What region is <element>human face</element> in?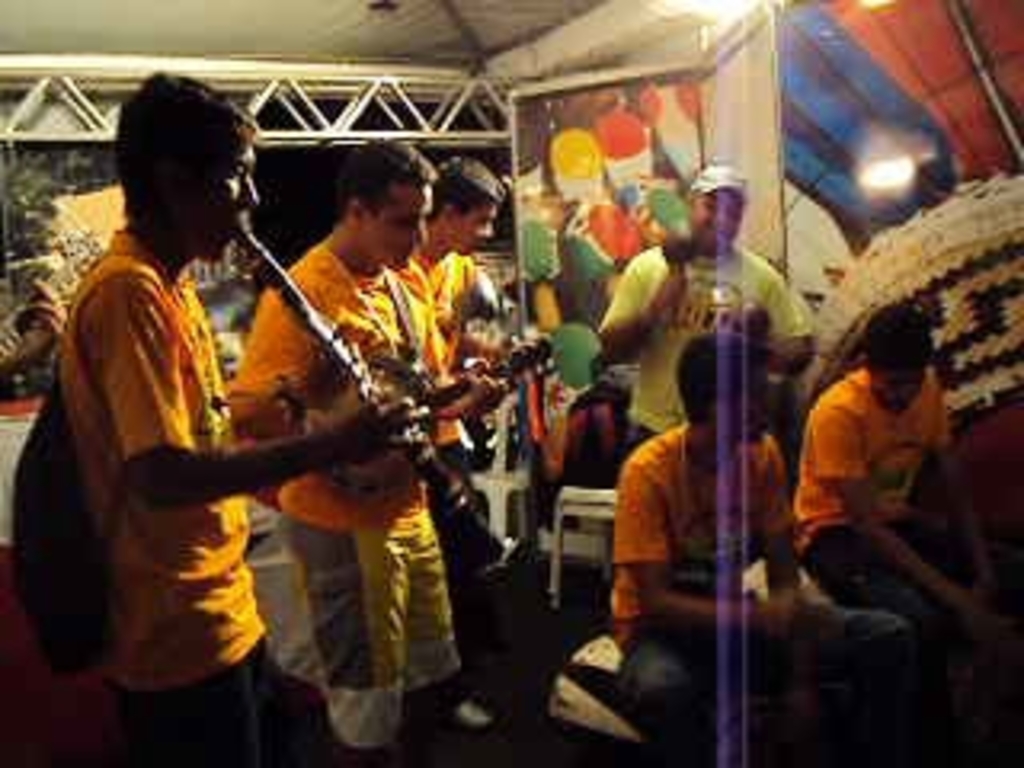
(left=355, top=182, right=429, bottom=262).
